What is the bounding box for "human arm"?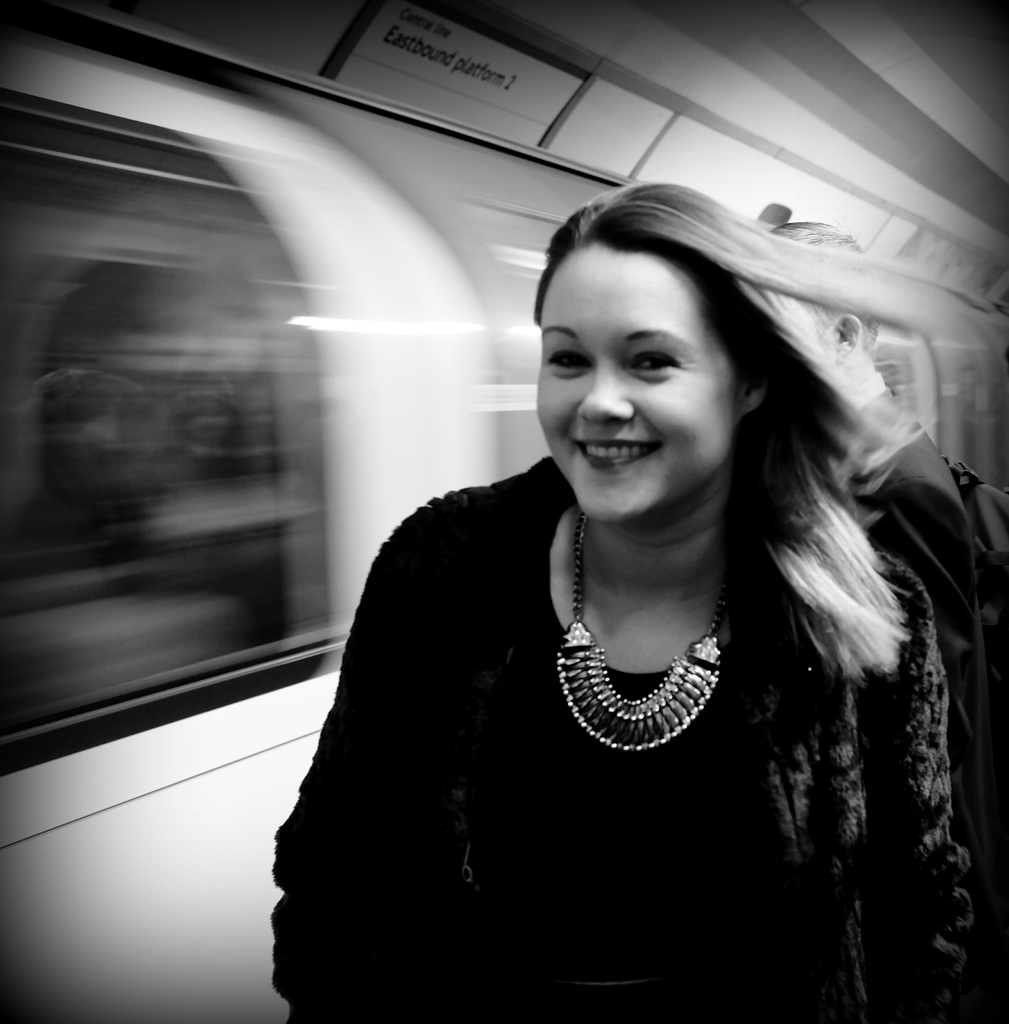
box=[262, 499, 469, 1017].
